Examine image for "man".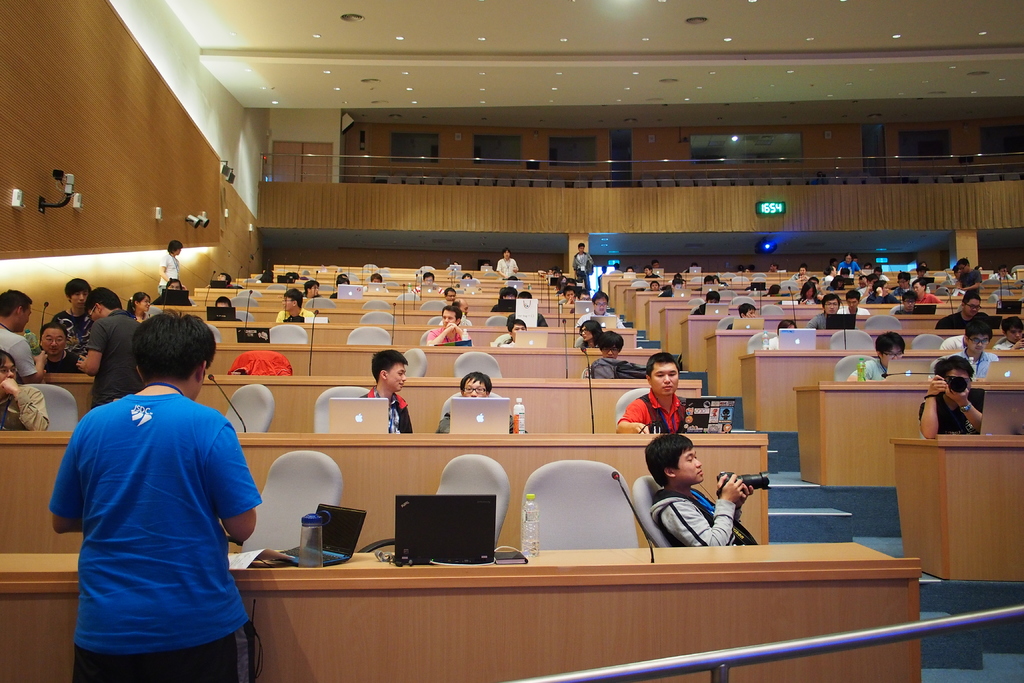
Examination result: 963/289/981/313.
